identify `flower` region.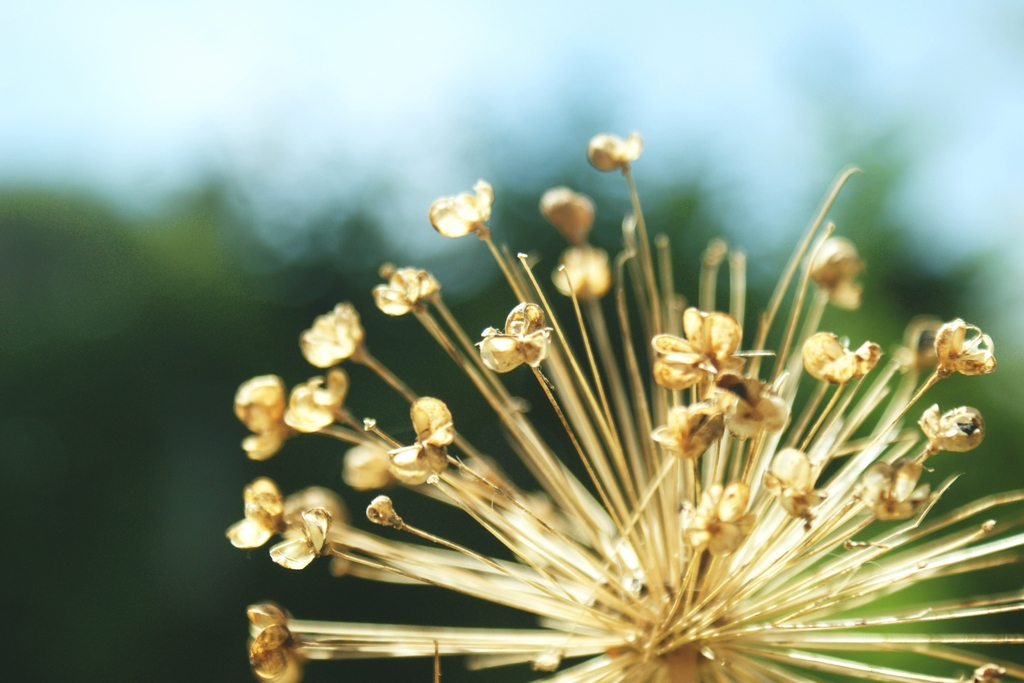
Region: {"left": 373, "top": 263, "right": 441, "bottom": 317}.
